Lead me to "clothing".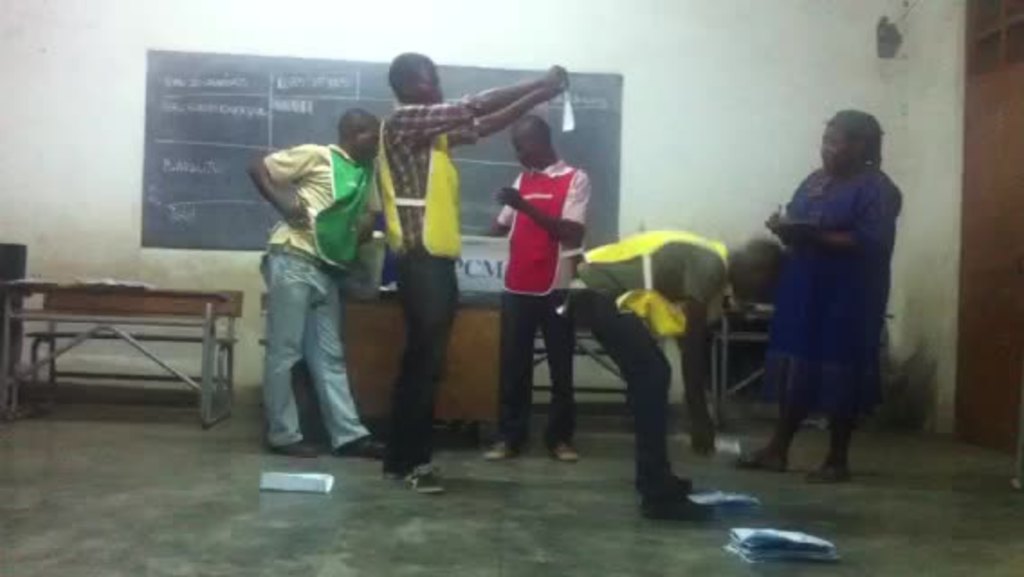
Lead to left=755, top=115, right=905, bottom=445.
